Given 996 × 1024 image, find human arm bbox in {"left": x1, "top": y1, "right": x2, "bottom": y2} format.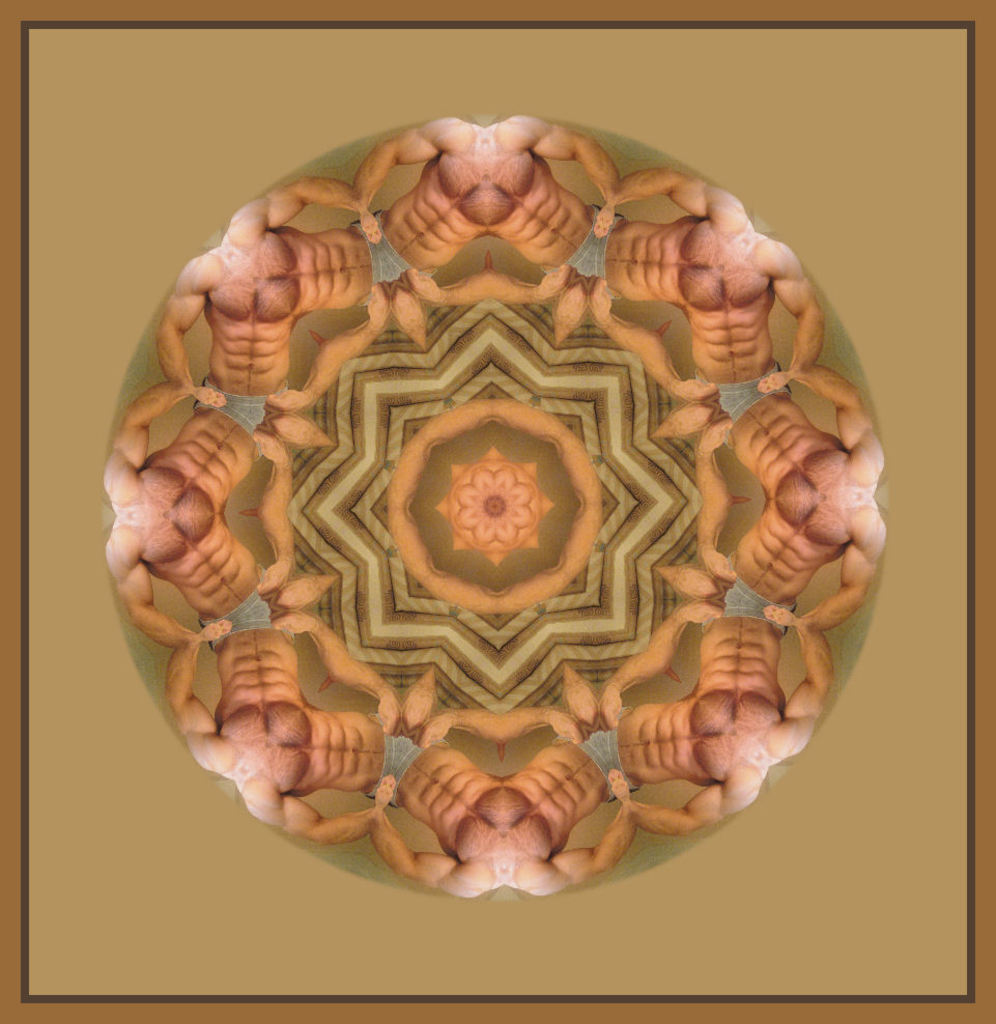
{"left": 622, "top": 757, "right": 771, "bottom": 843}.
